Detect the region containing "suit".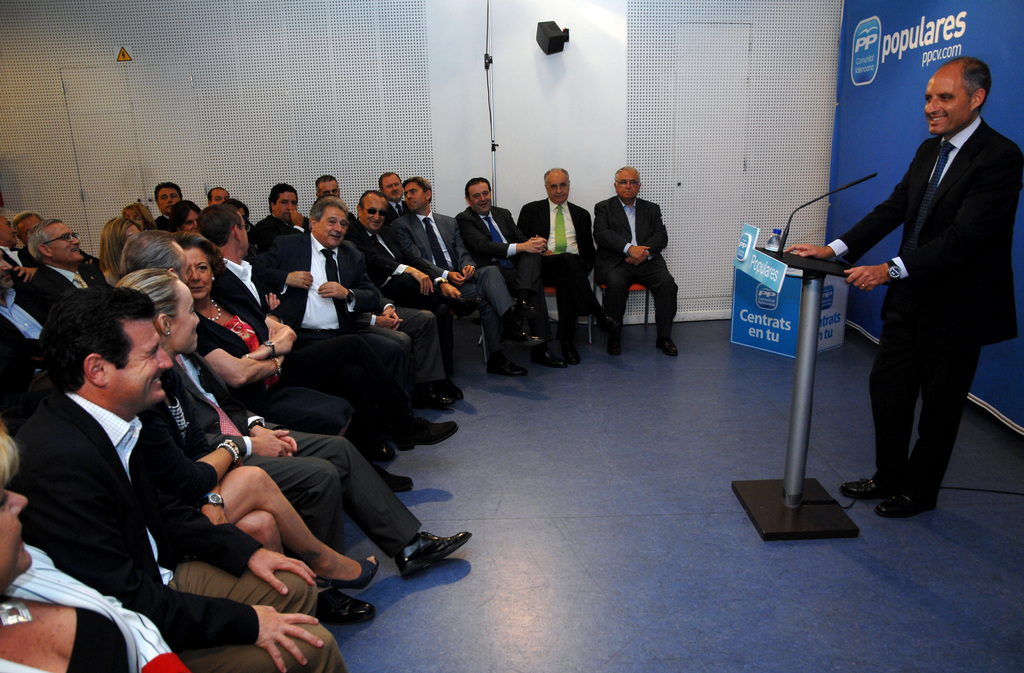
select_region(826, 115, 1023, 502).
